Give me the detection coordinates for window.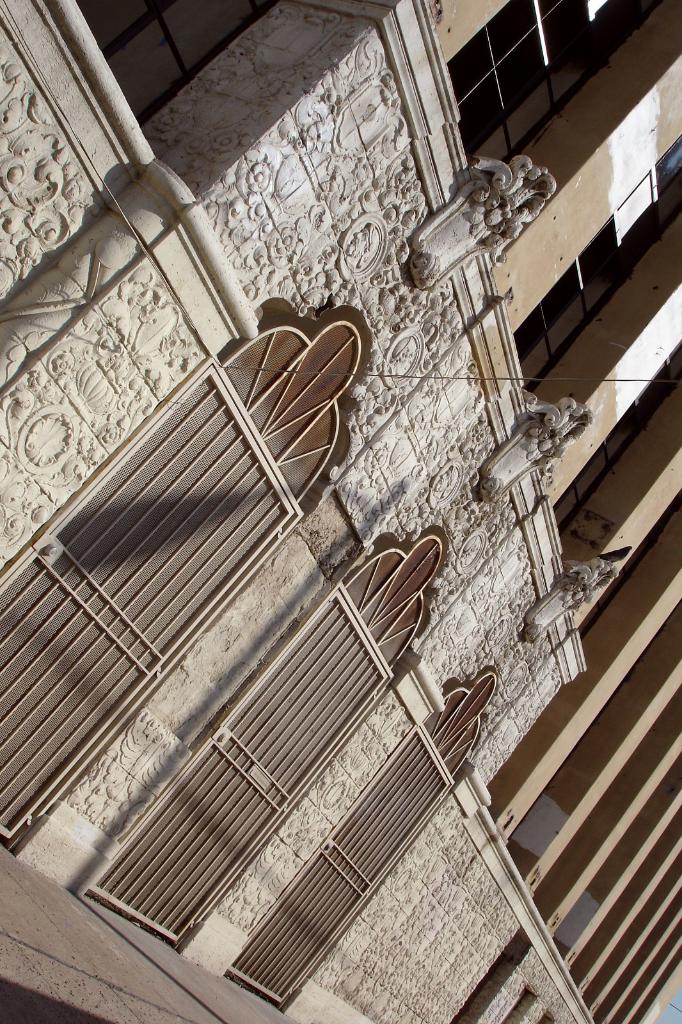
rect(76, 0, 291, 132).
